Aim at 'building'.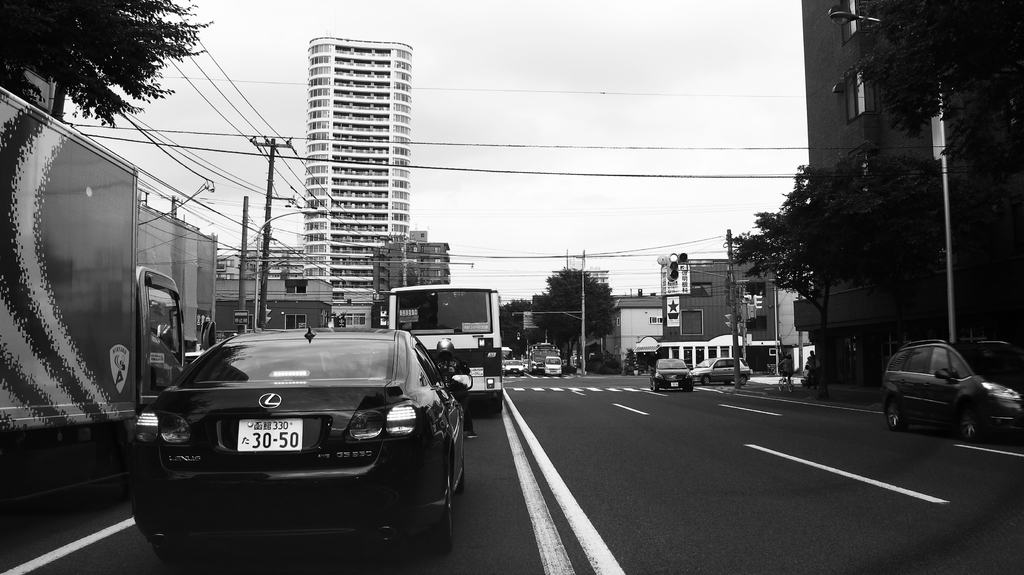
Aimed at 661,248,819,381.
